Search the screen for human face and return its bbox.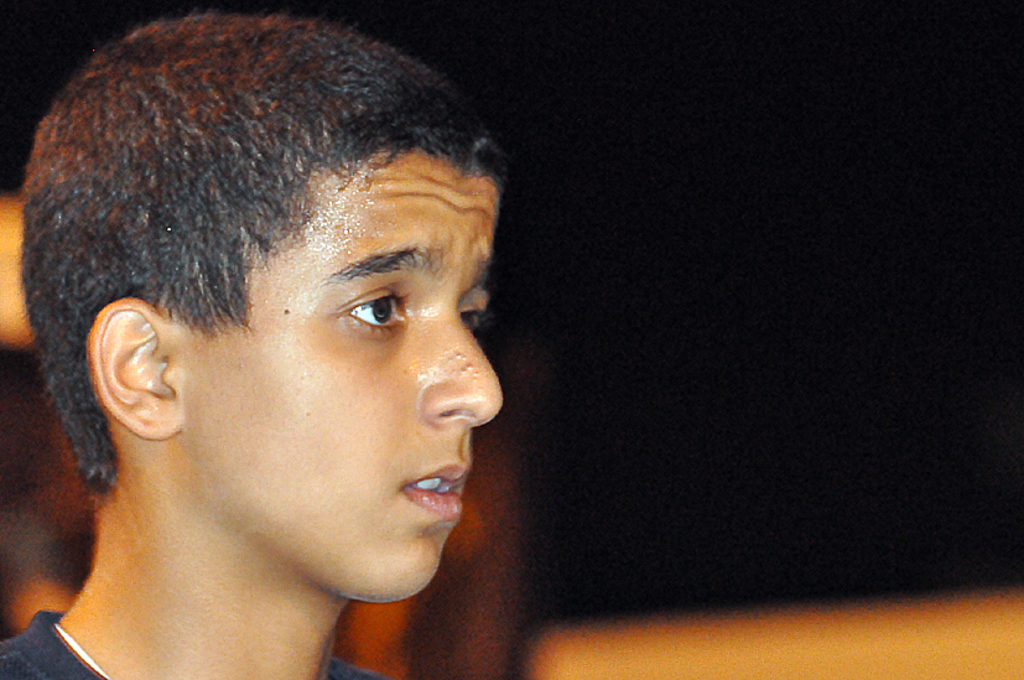
Found: bbox=(188, 161, 504, 602).
